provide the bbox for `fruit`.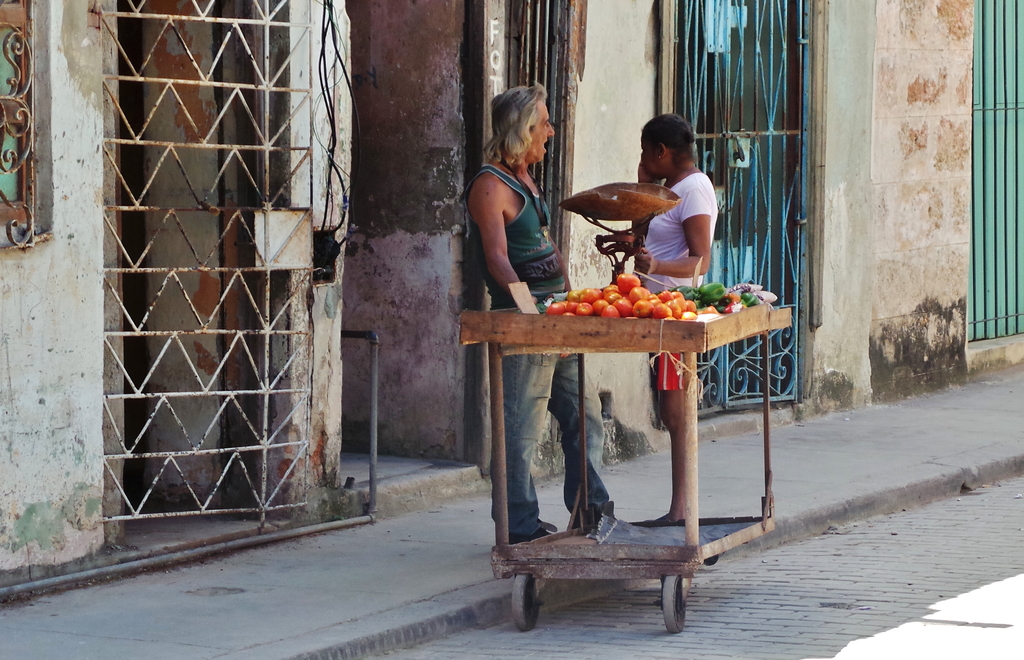
616,272,642,296.
